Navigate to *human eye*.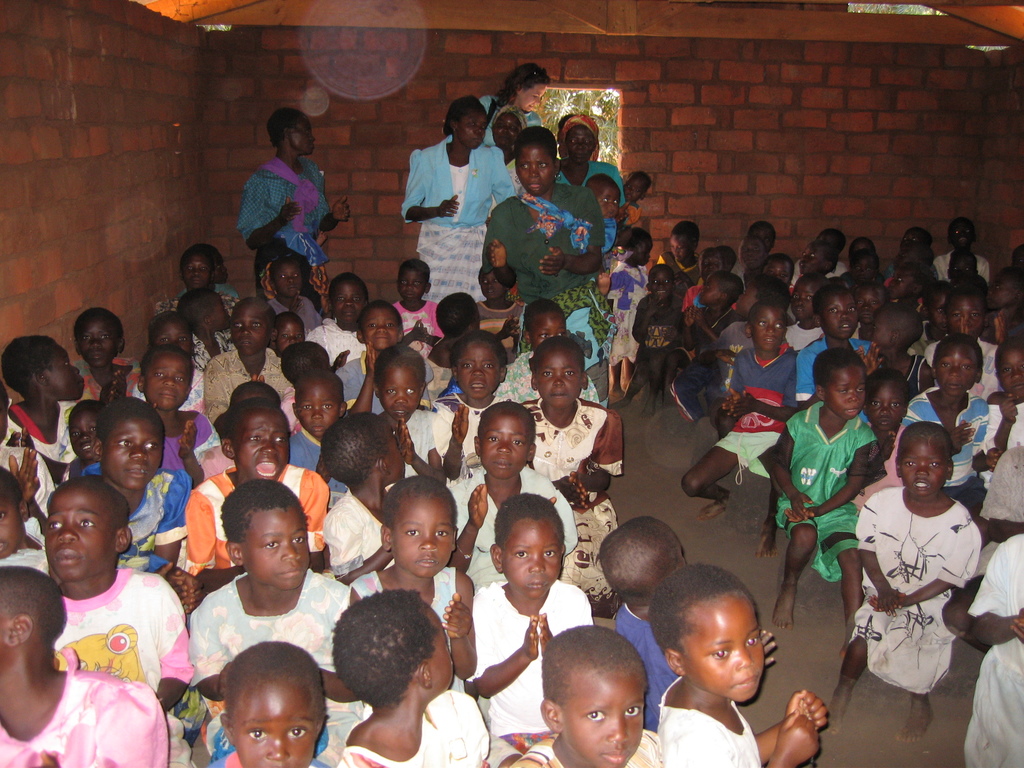
Navigation target: 89 426 98 434.
